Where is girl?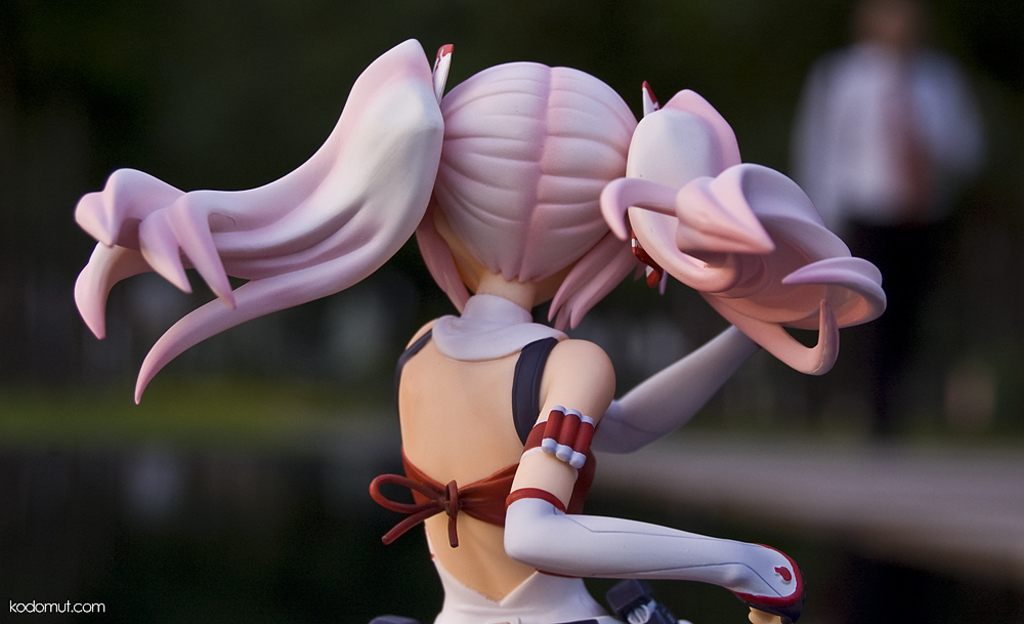
(74,30,891,623).
